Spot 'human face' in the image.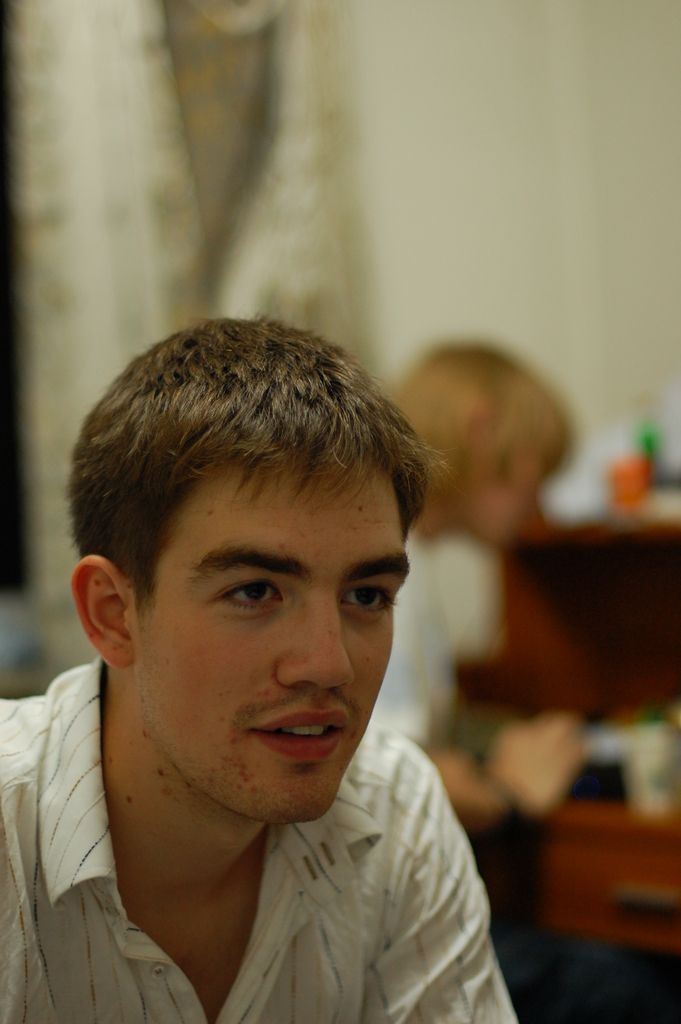
'human face' found at 135, 451, 408, 815.
